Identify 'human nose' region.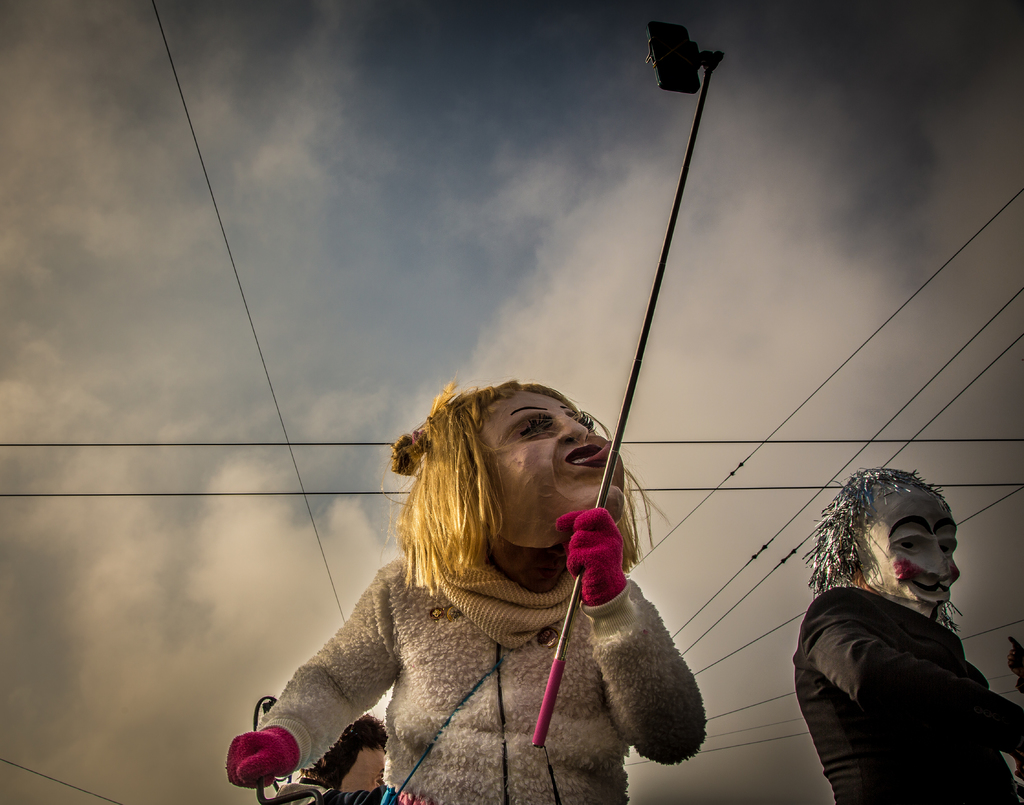
Region: 925,543,953,576.
